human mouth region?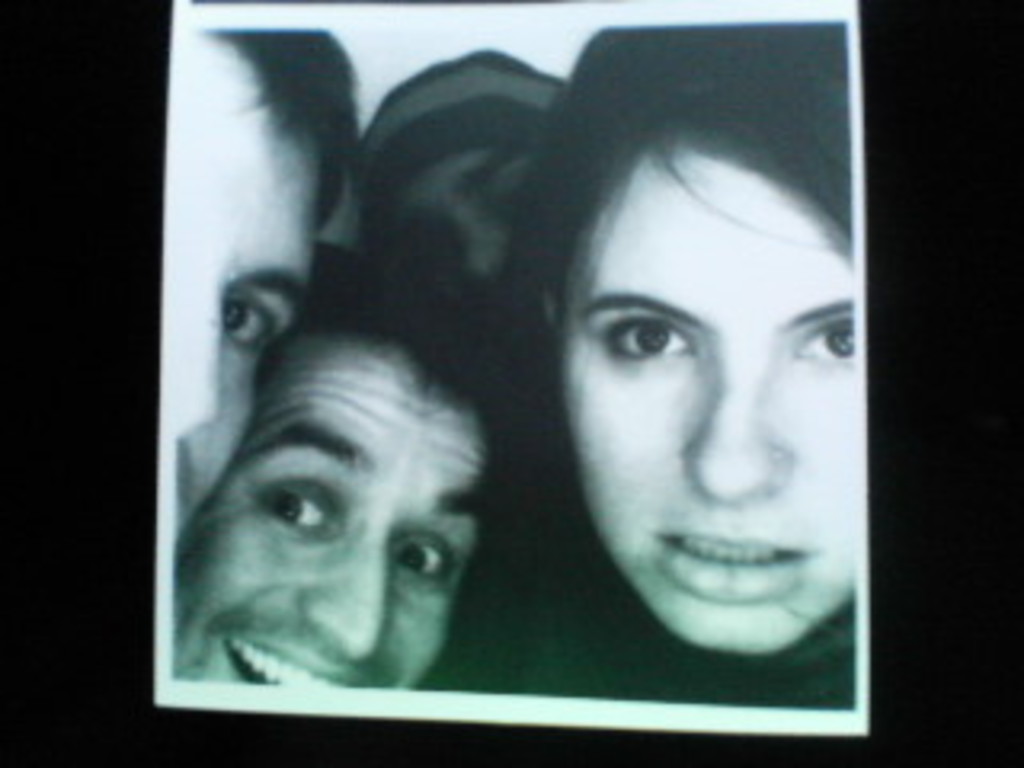
l=656, t=534, r=816, b=589
